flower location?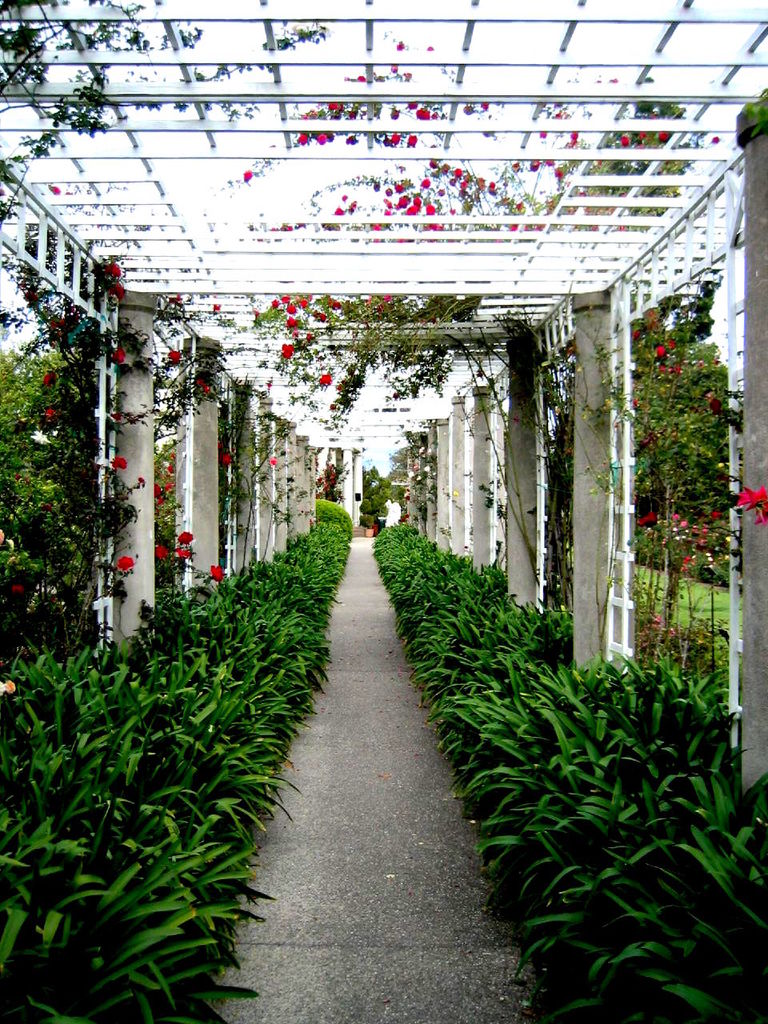
118,556,141,574
